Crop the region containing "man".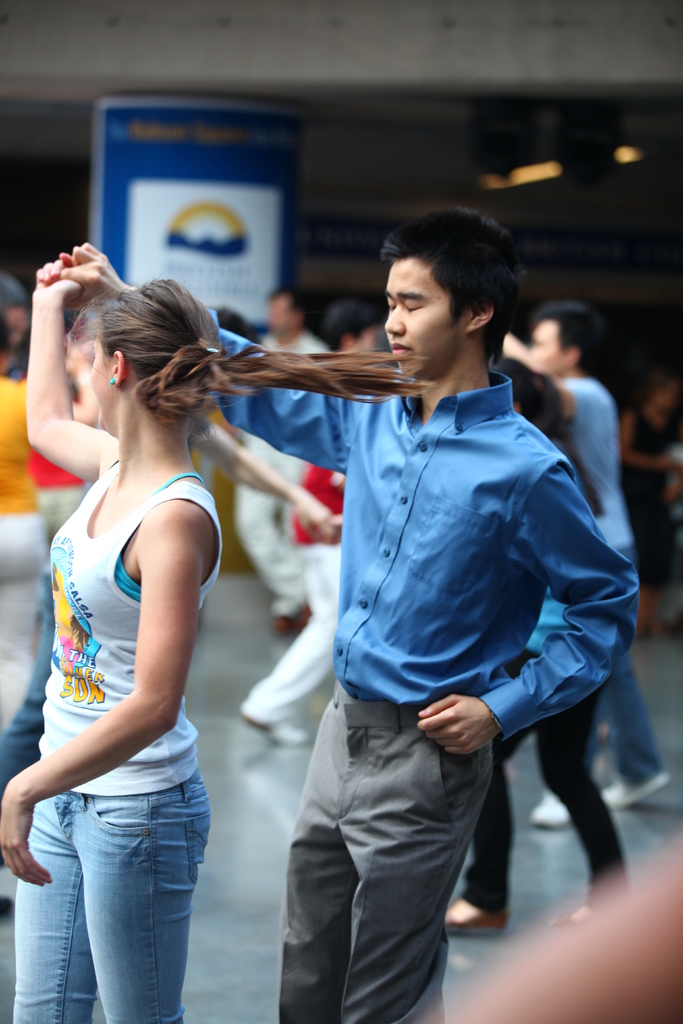
Crop region: 506:307:673:822.
